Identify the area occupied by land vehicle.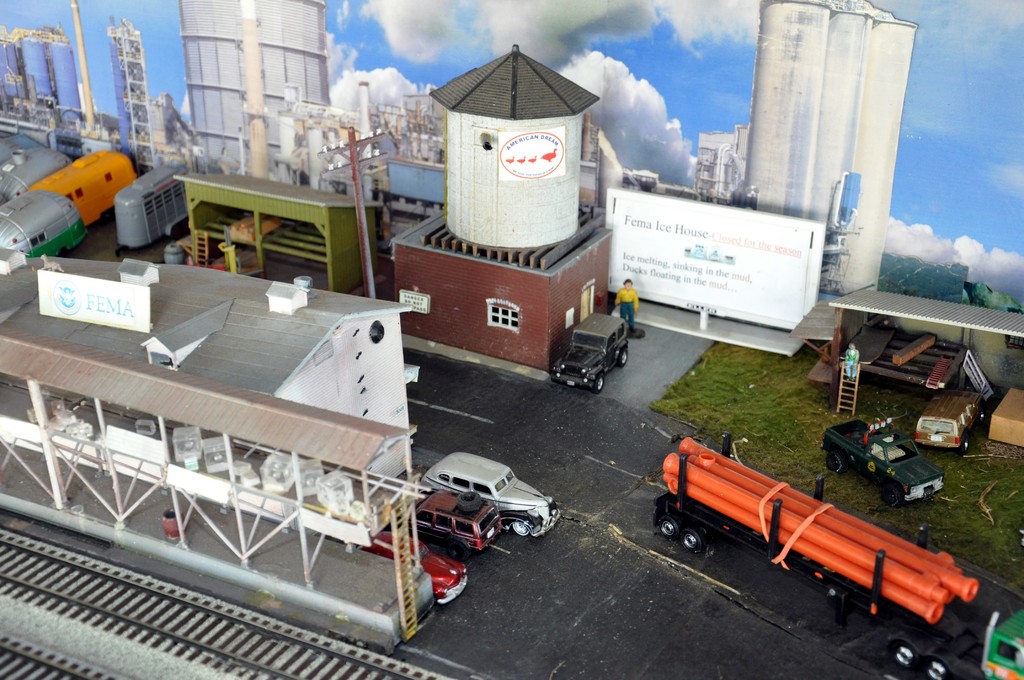
Area: 550:314:630:396.
